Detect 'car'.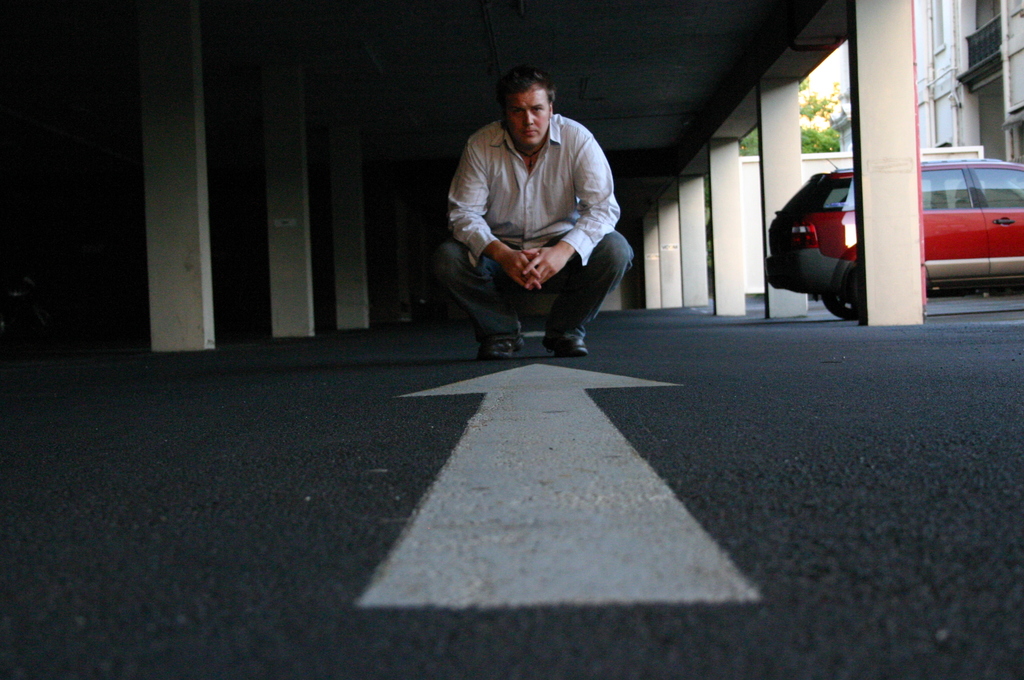
Detected at 765:156:1023:322.
